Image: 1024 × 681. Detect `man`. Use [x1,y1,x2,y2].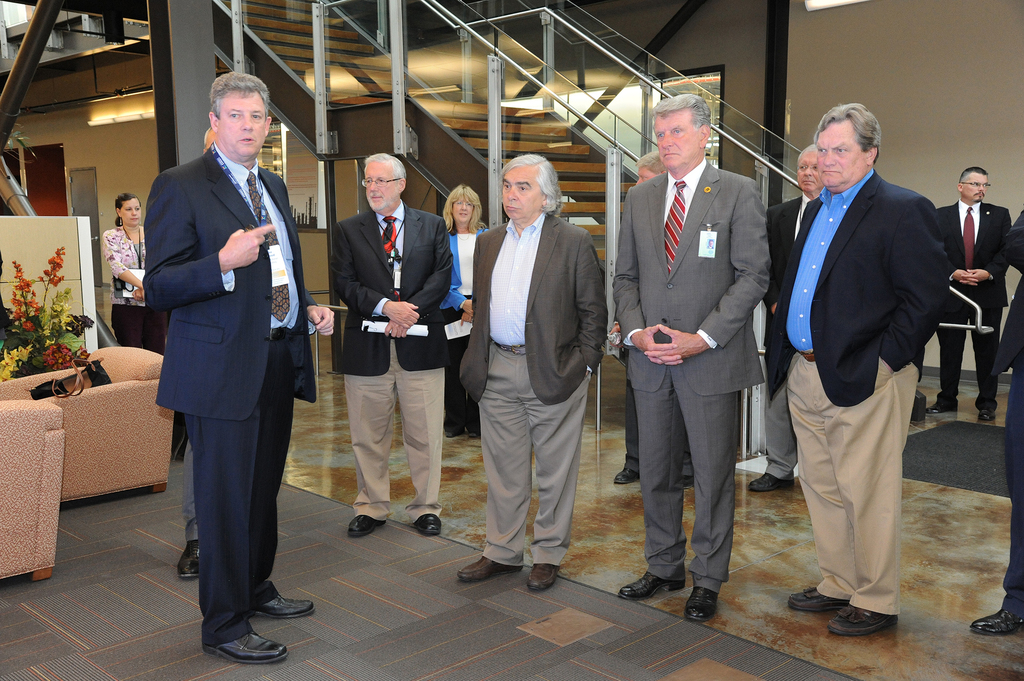
[141,70,316,663].
